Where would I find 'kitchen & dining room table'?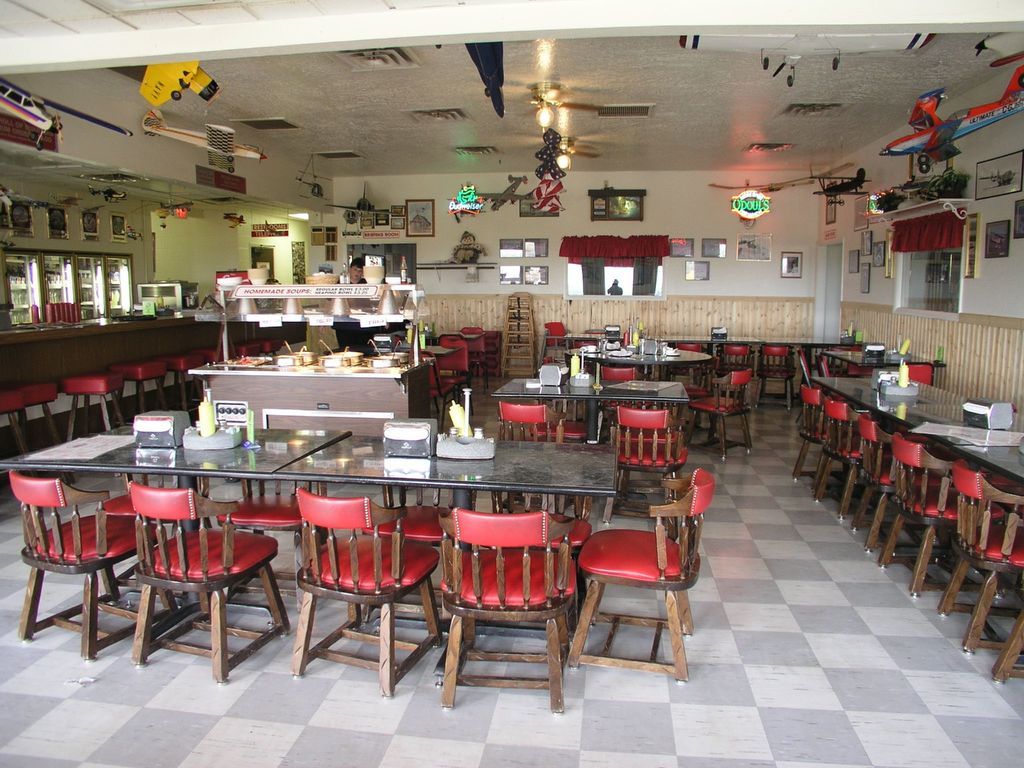
At 495,374,686,449.
